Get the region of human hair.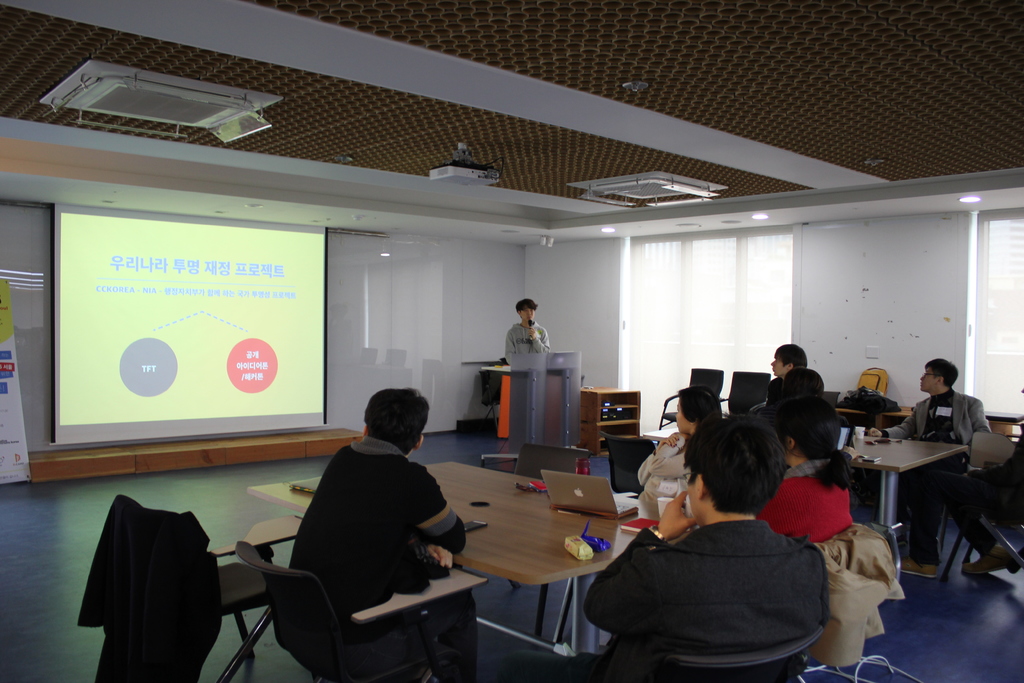
left=515, top=300, right=538, bottom=311.
